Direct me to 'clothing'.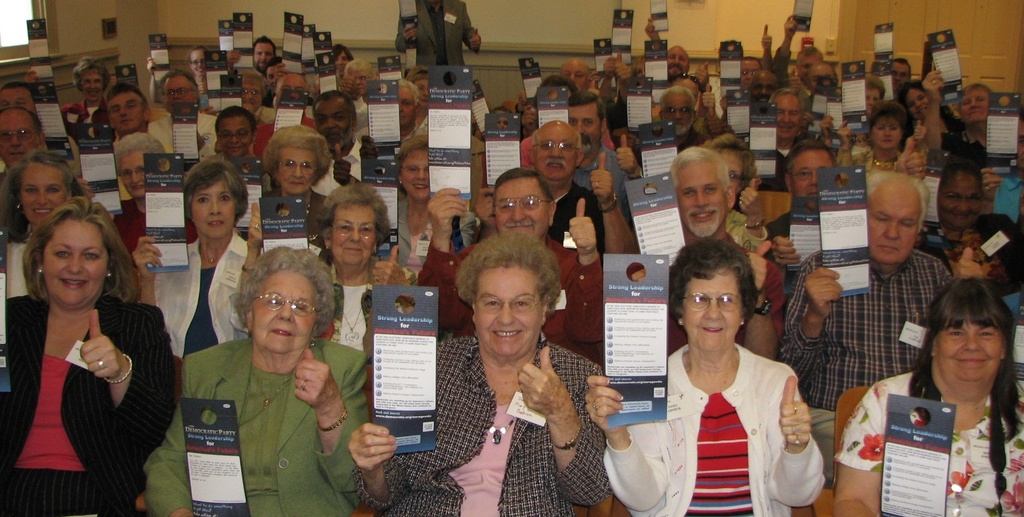
Direction: crop(328, 259, 416, 358).
